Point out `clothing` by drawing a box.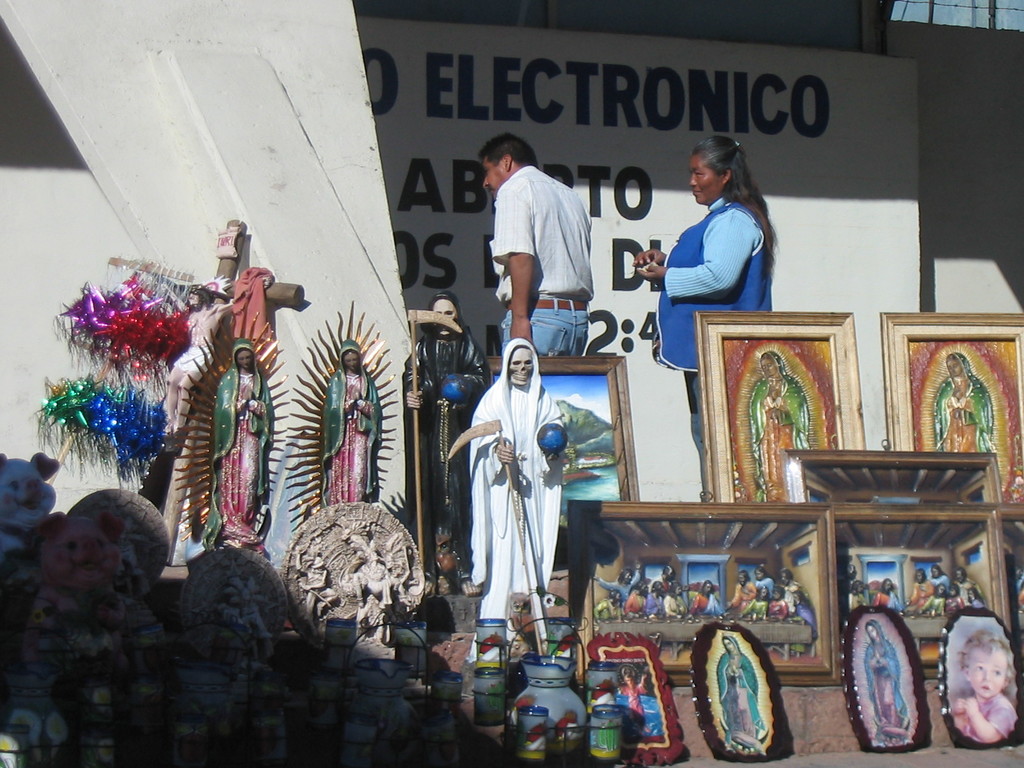
x1=655 y1=198 x2=771 y2=500.
